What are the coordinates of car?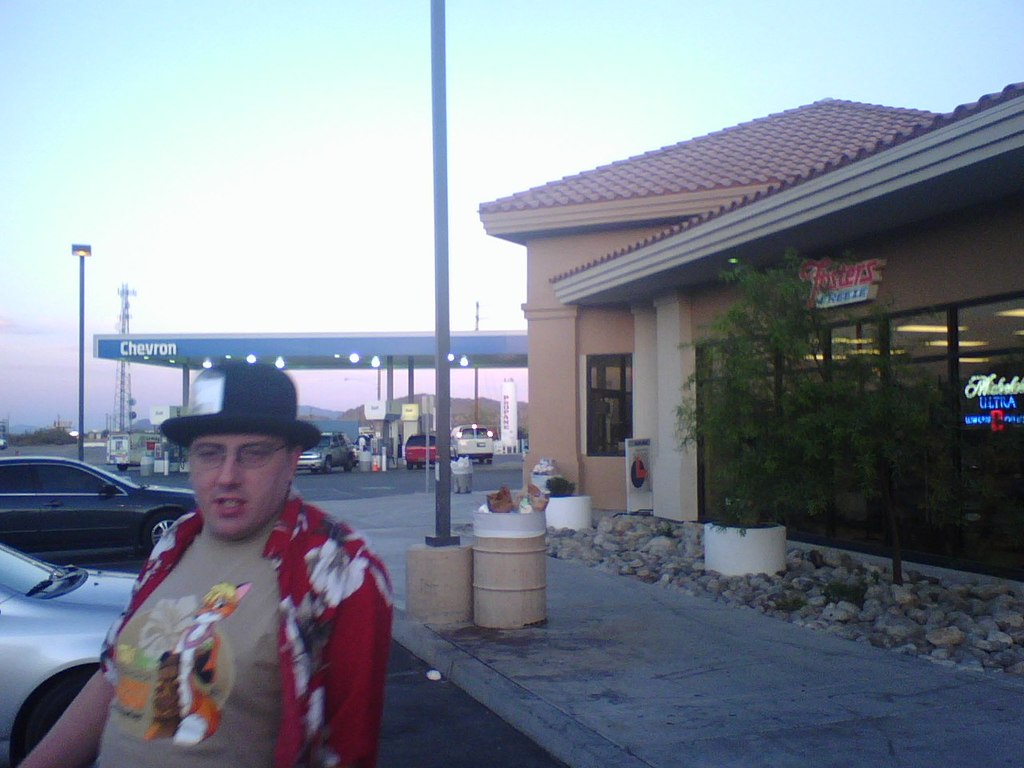
(left=3, top=452, right=181, bottom=586).
